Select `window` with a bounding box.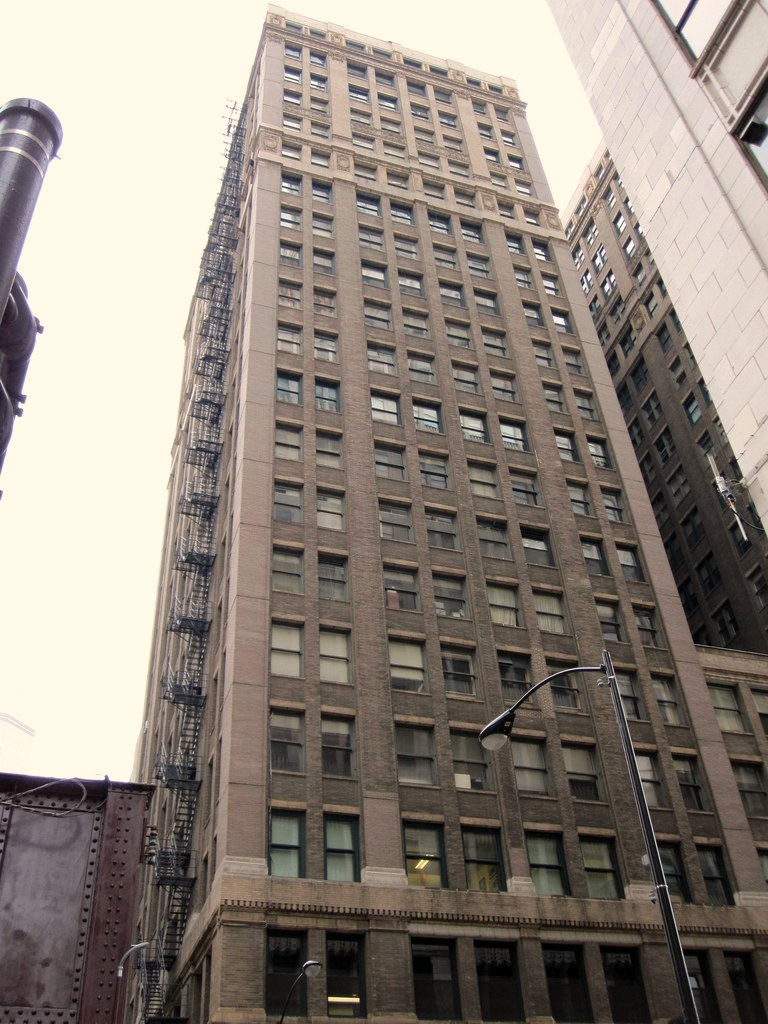
rect(323, 811, 355, 887).
